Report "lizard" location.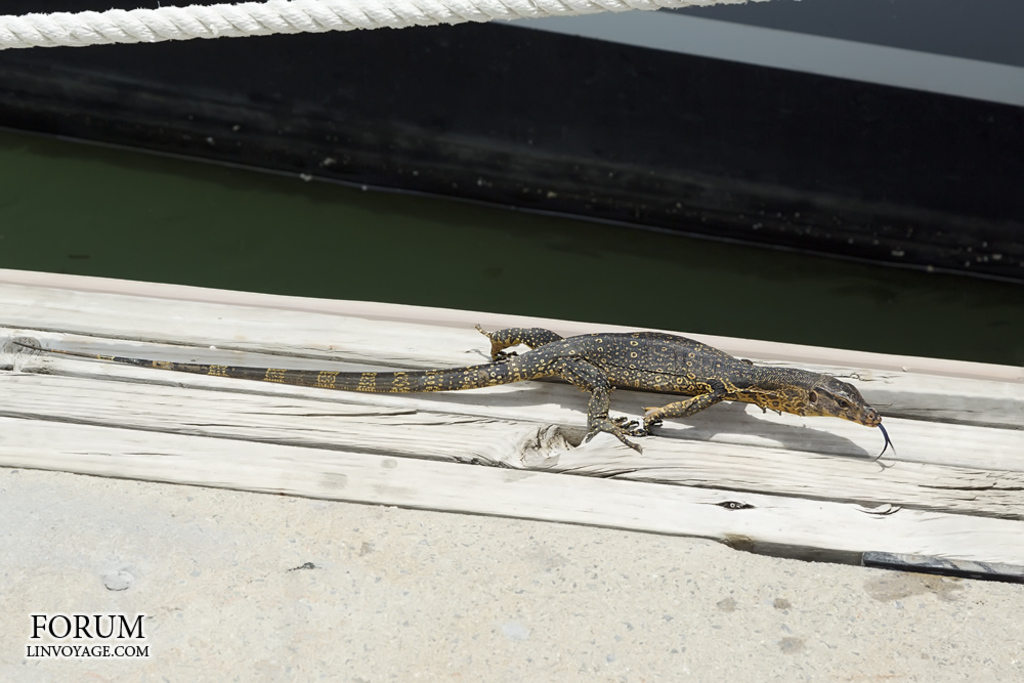
Report: <bbox>13, 336, 892, 453</bbox>.
